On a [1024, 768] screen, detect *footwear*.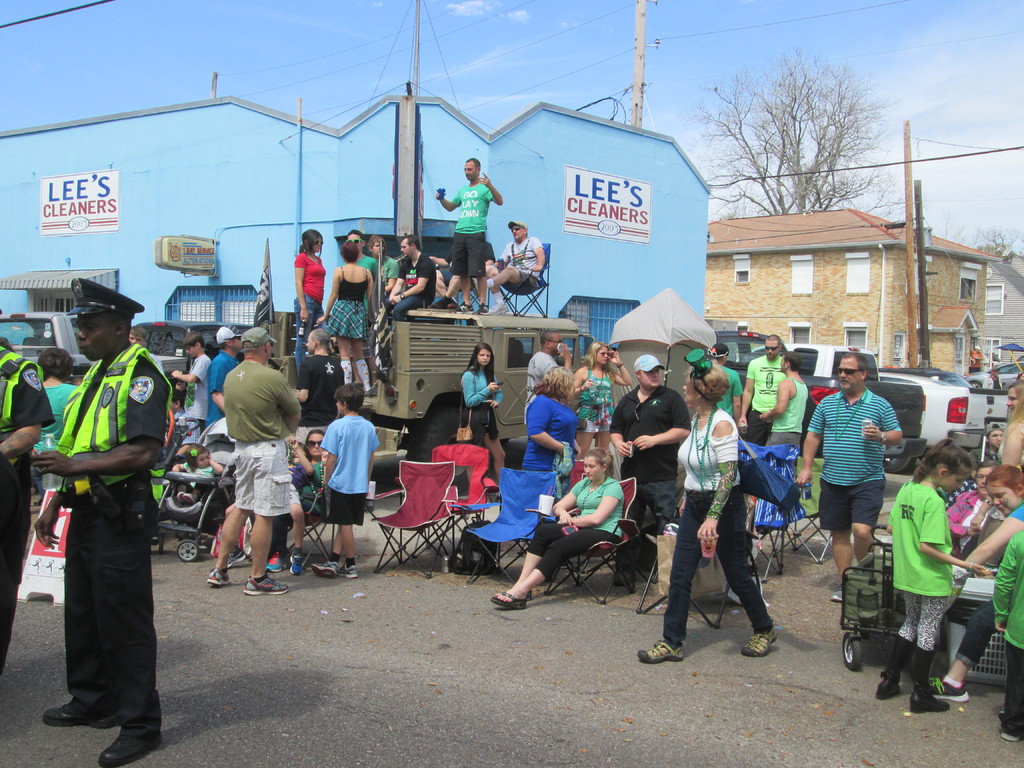
(339, 564, 358, 580).
